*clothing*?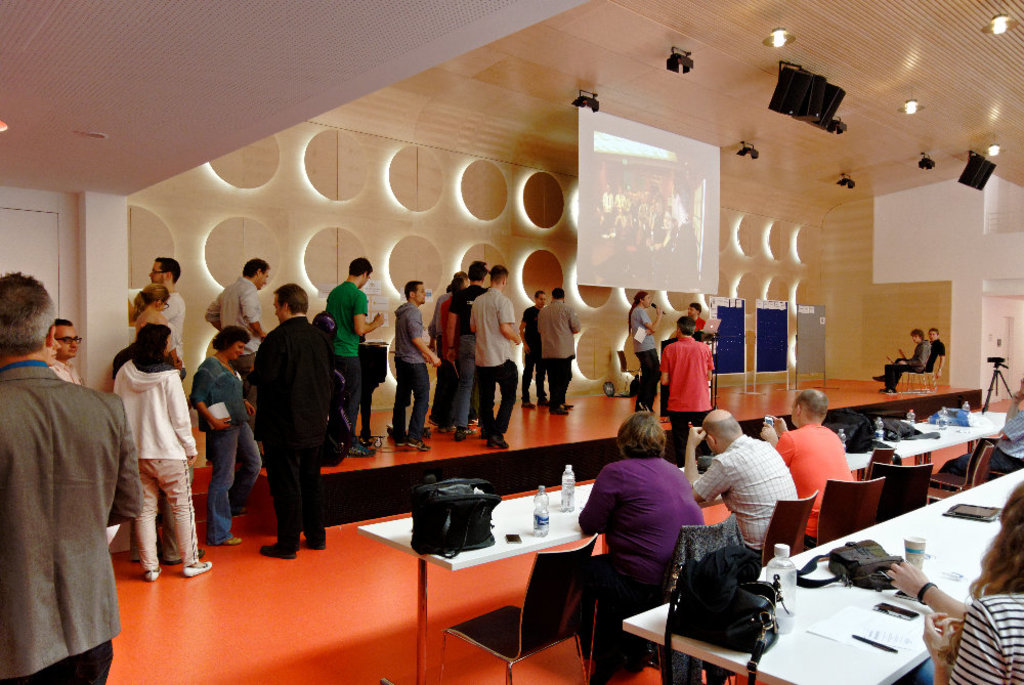
(202,274,264,386)
